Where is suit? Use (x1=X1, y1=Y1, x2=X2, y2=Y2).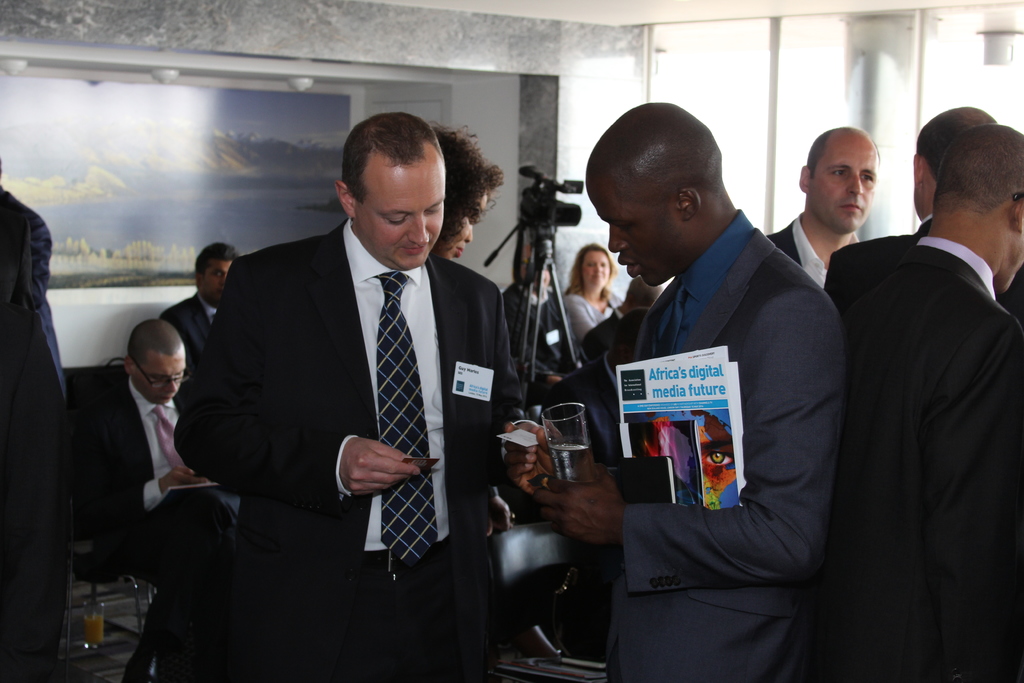
(x1=83, y1=377, x2=246, y2=682).
